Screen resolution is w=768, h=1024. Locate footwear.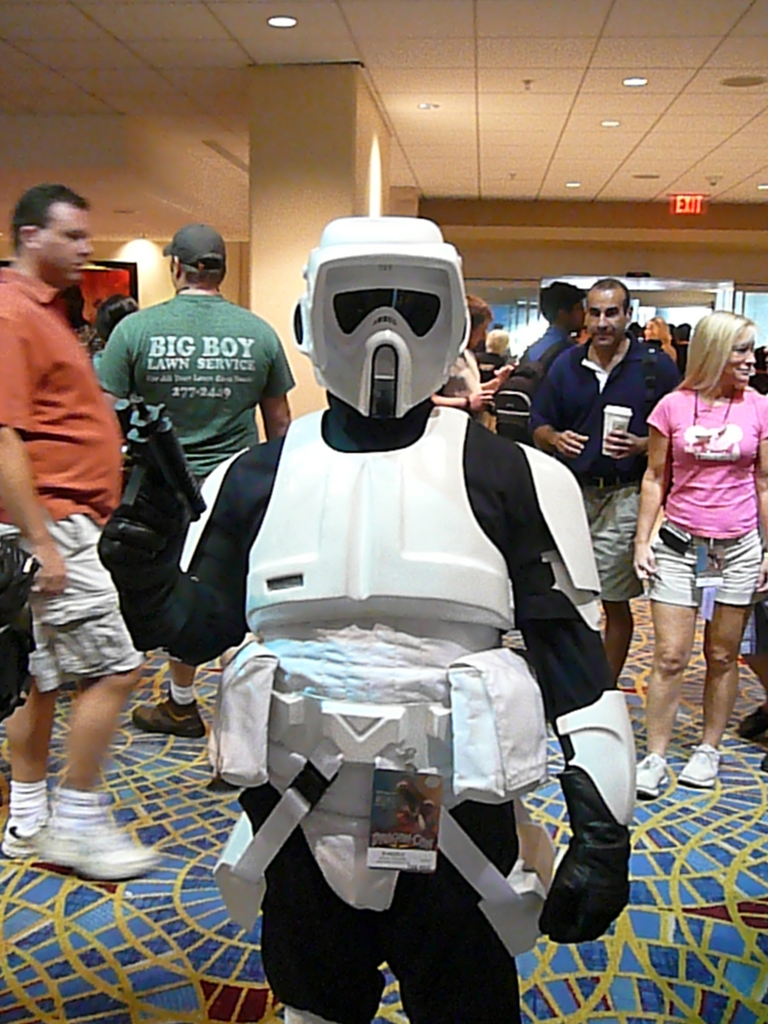
<box>639,751,671,797</box>.
